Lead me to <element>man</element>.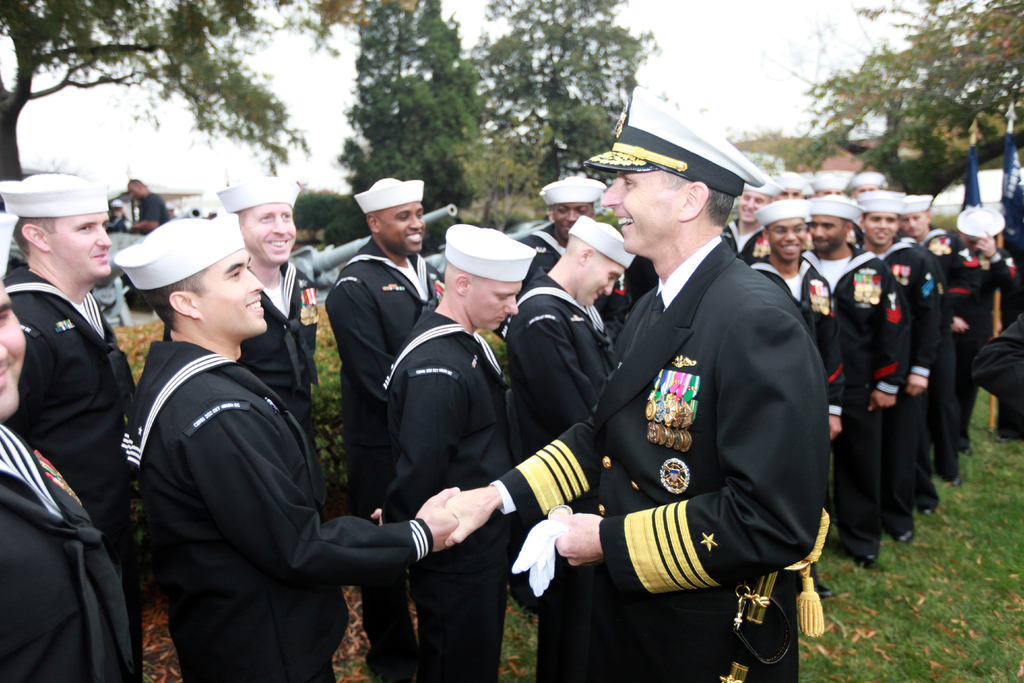
Lead to 0:210:136:682.
